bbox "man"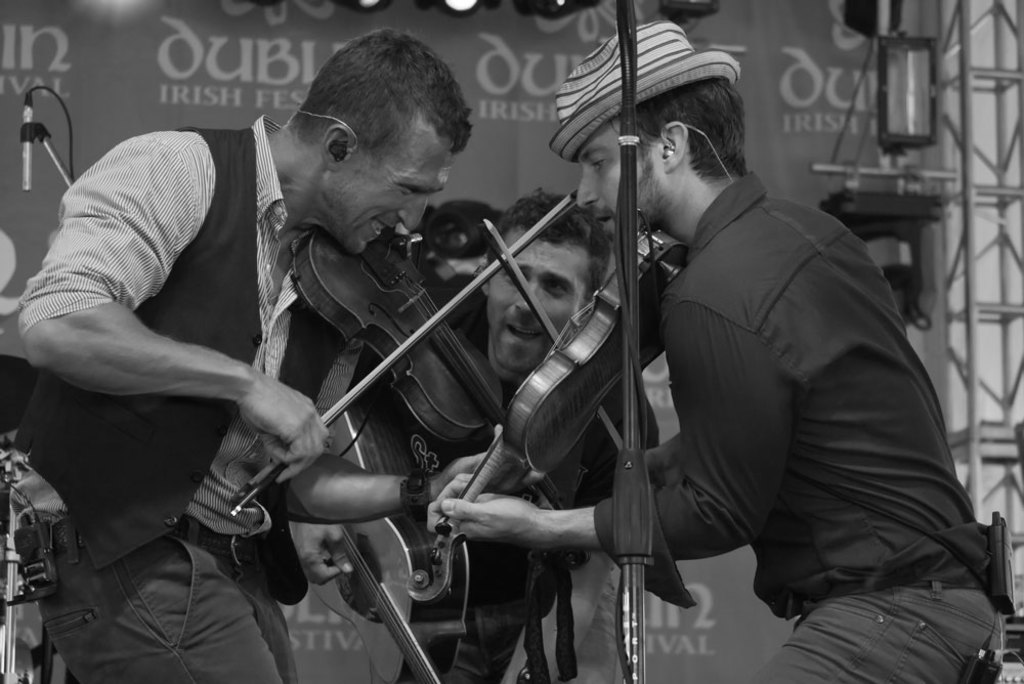
<region>424, 16, 1000, 683</region>
